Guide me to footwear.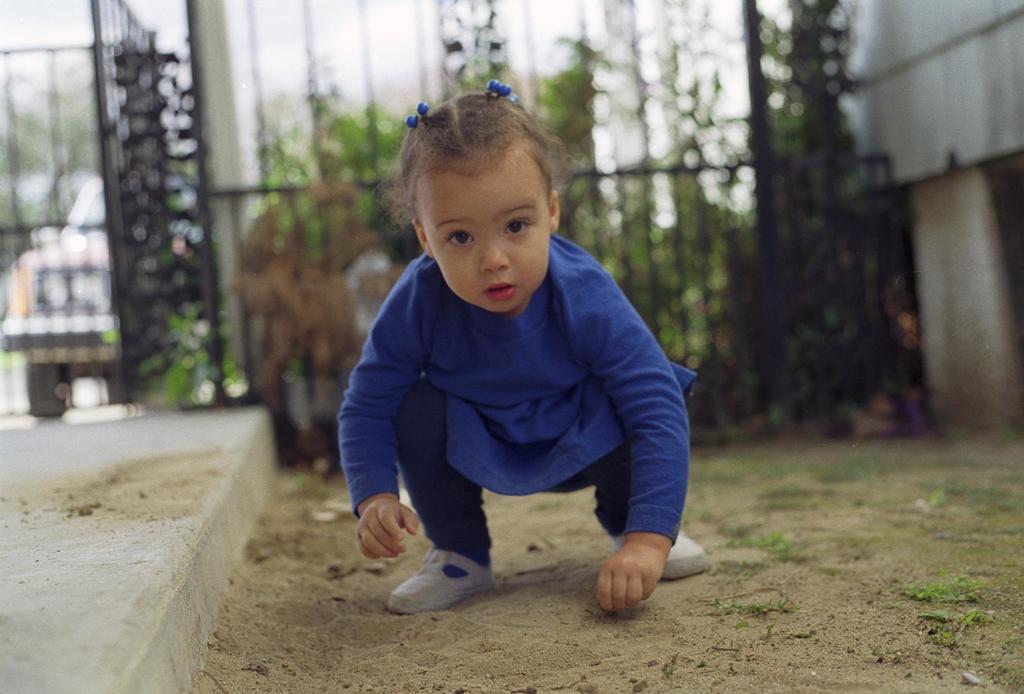
Guidance: [left=613, top=526, right=712, bottom=581].
